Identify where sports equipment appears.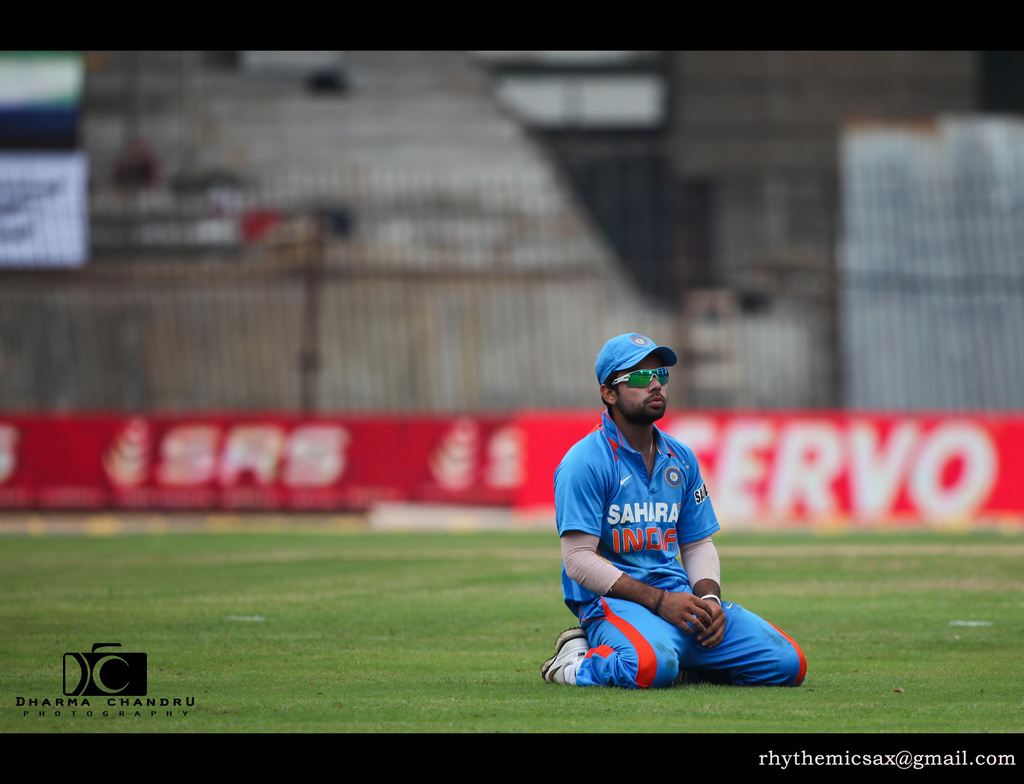
Appears at region(541, 629, 589, 689).
